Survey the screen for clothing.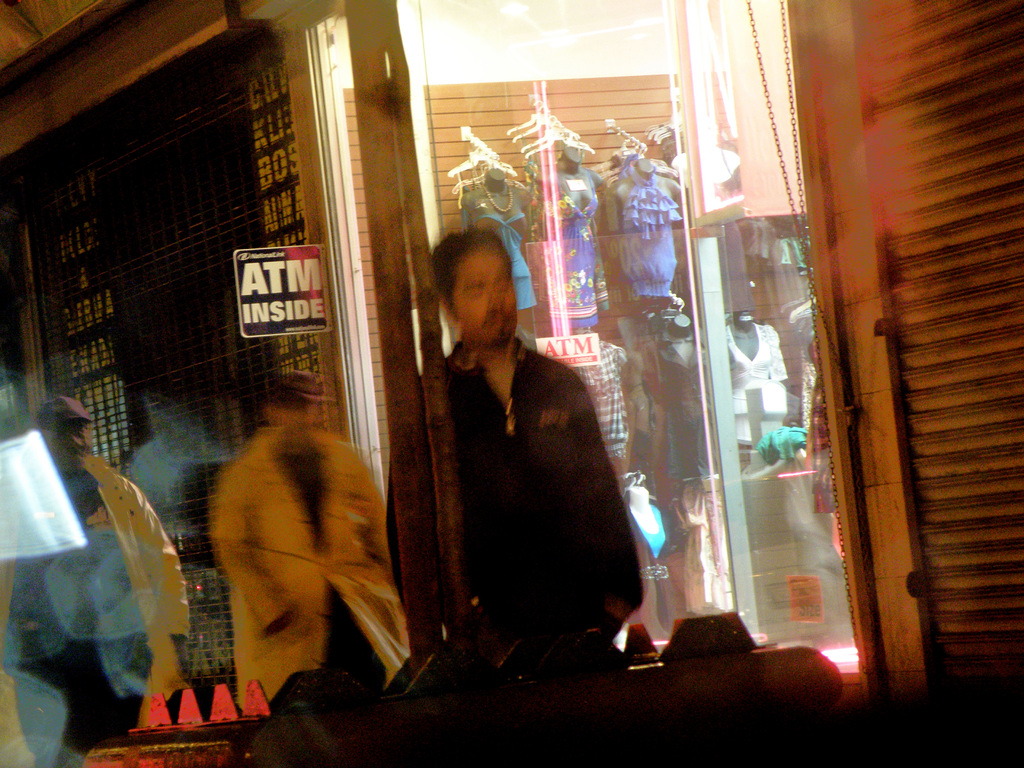
Survey found: 803:363:822:516.
